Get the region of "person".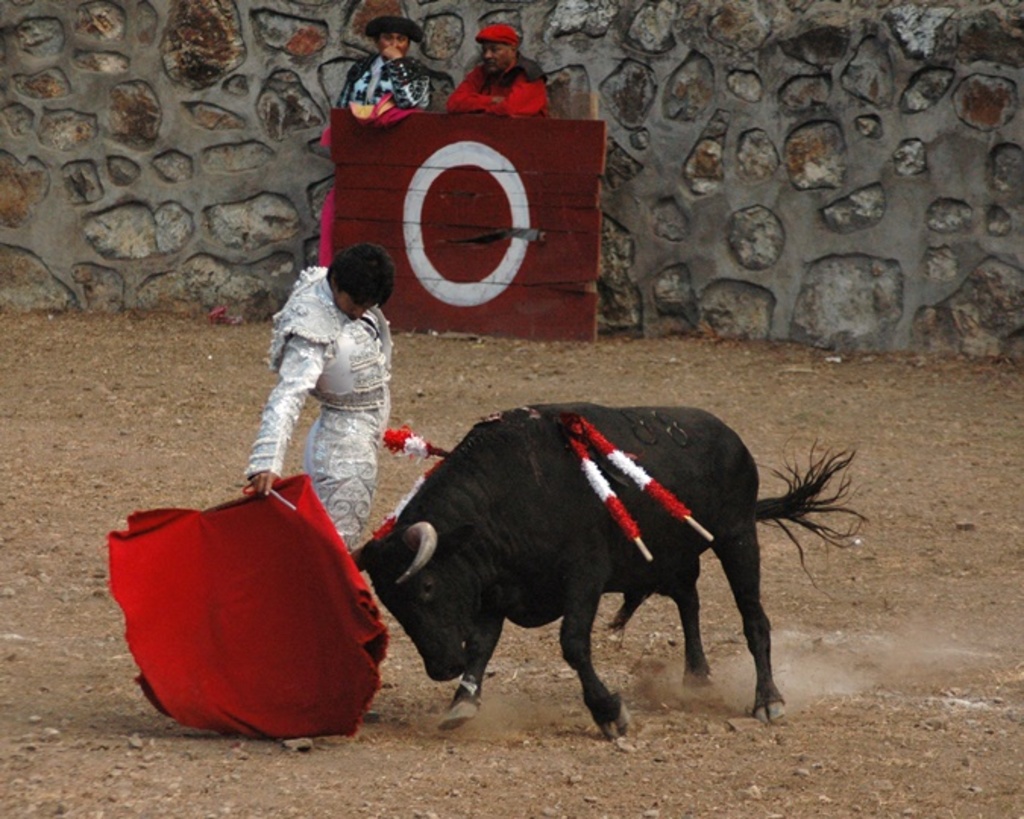
<bbox>335, 17, 432, 124</bbox>.
